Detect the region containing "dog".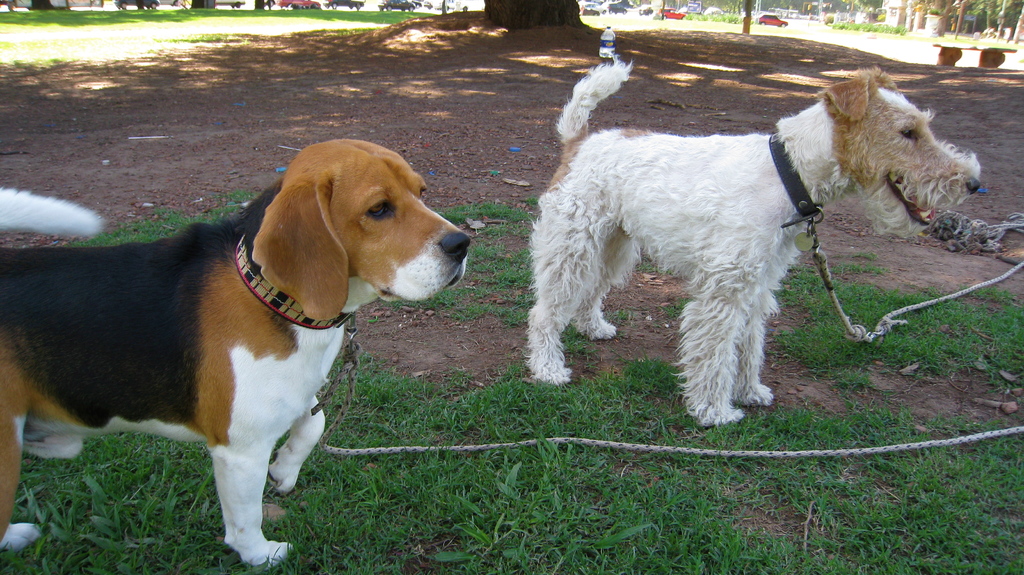
520/53/988/430.
